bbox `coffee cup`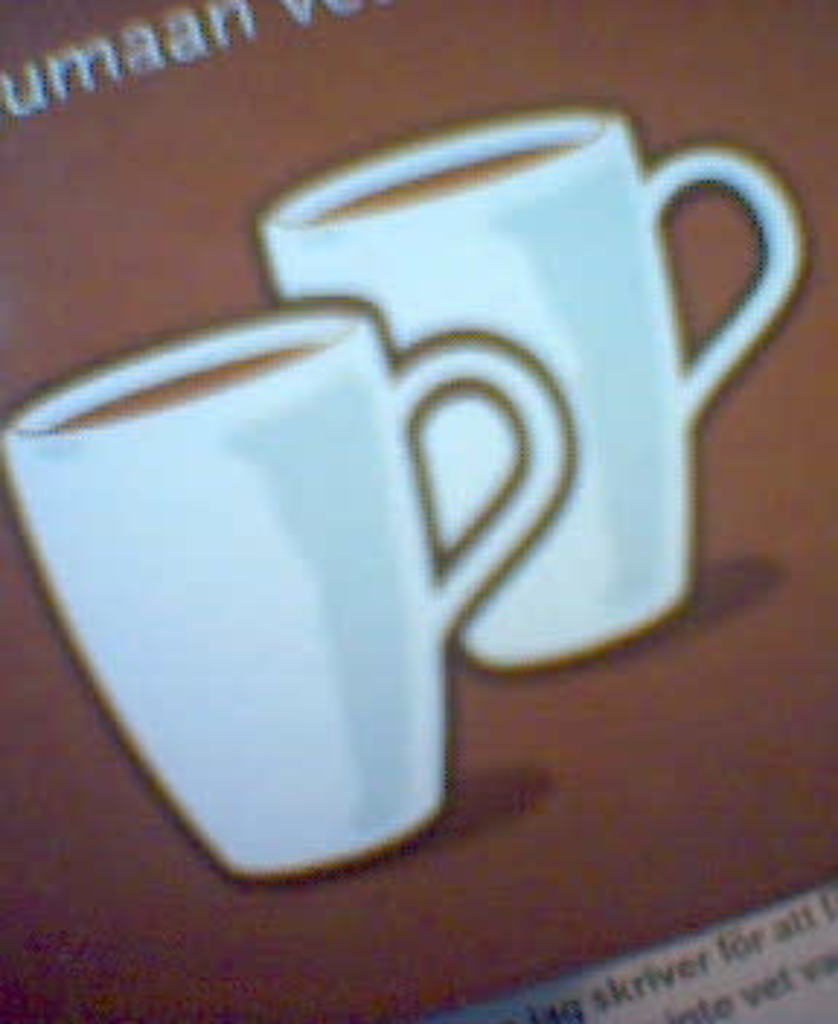
box=[256, 122, 809, 681]
